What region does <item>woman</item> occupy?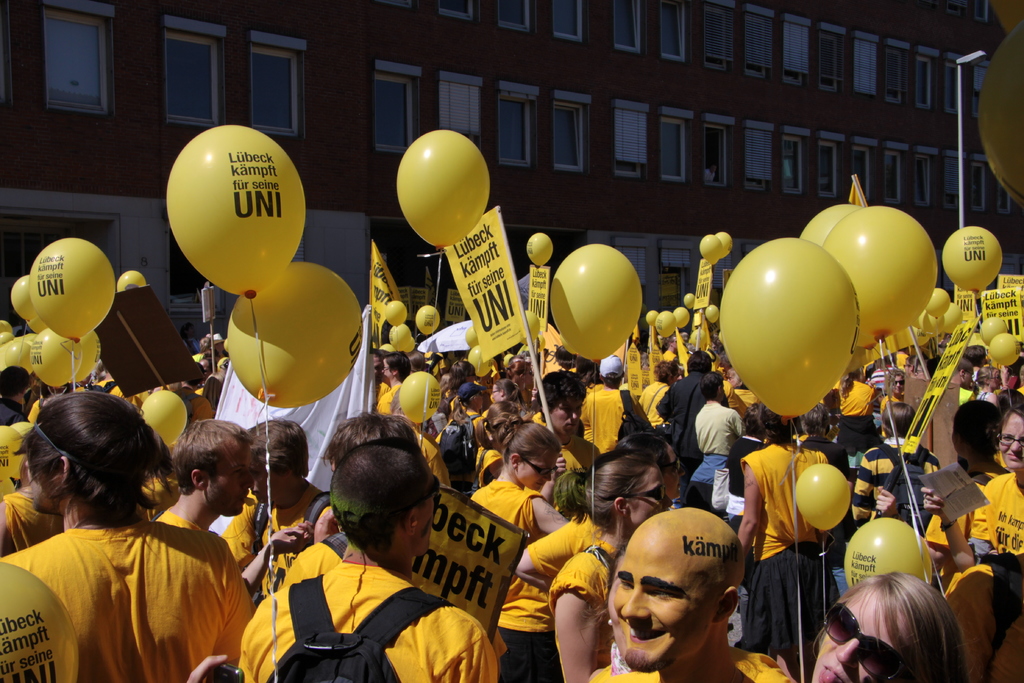
x1=513, y1=432, x2=685, y2=593.
